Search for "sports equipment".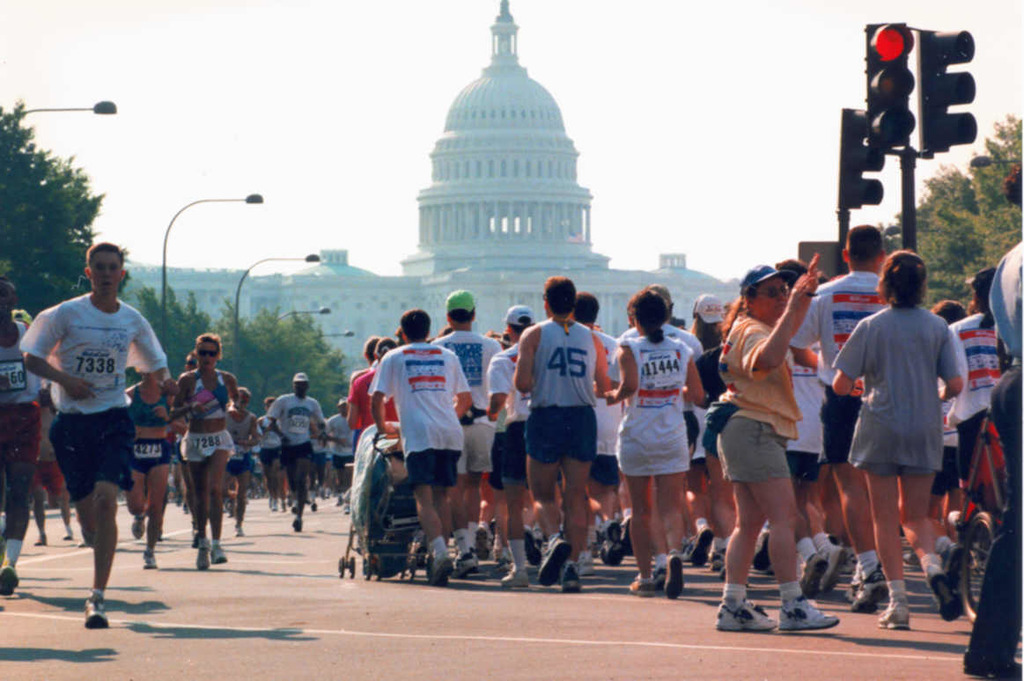
Found at {"left": 777, "top": 595, "right": 839, "bottom": 629}.
